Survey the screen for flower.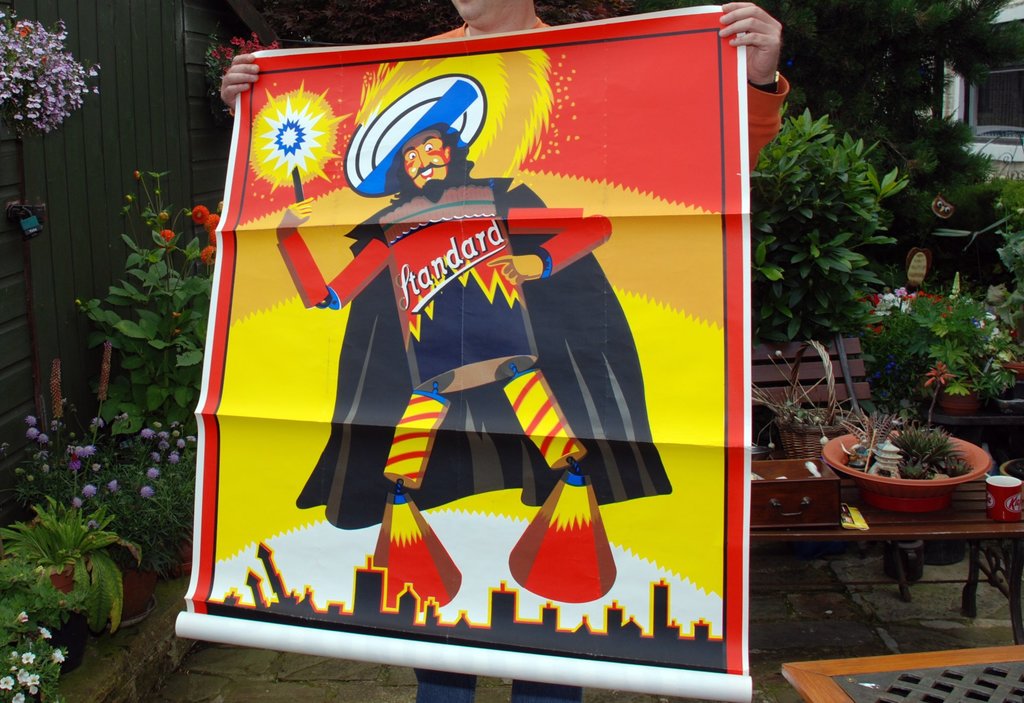
Survey found: (x1=51, y1=359, x2=65, y2=421).
